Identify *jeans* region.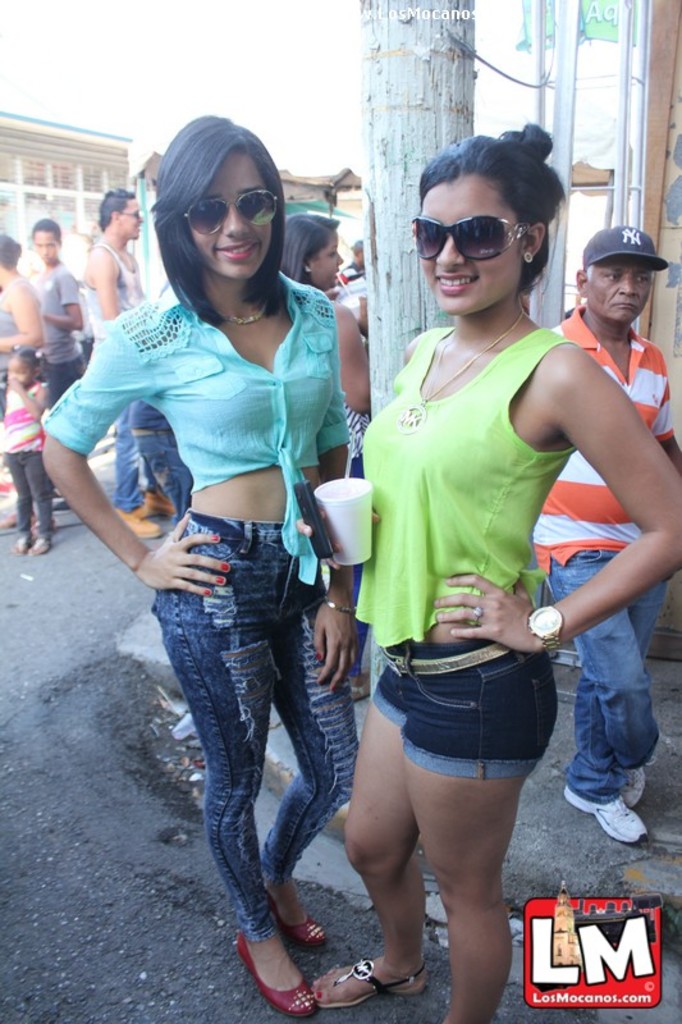
Region: (left=131, top=527, right=363, bottom=970).
